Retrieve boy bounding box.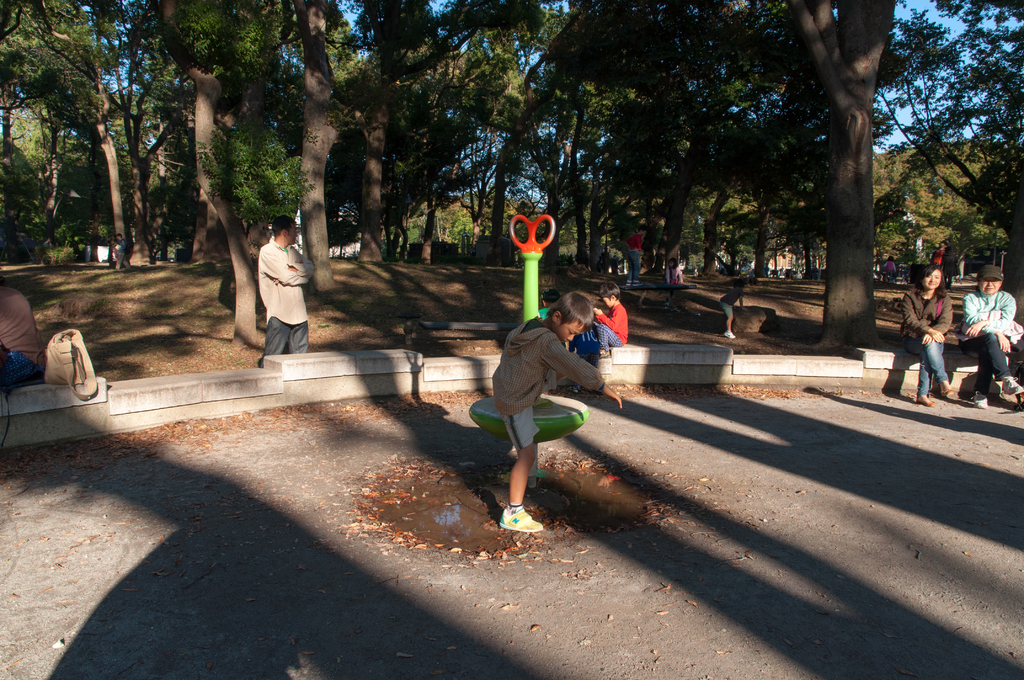
Bounding box: Rect(463, 284, 609, 527).
